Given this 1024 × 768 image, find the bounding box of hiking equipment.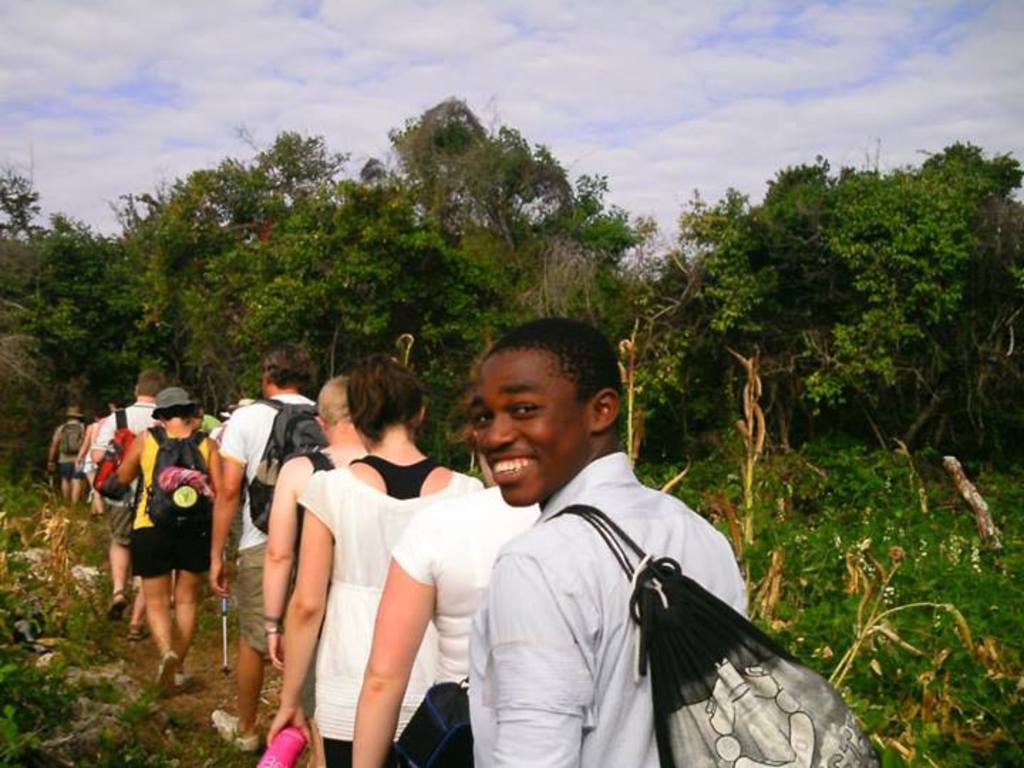
locate(219, 589, 232, 673).
